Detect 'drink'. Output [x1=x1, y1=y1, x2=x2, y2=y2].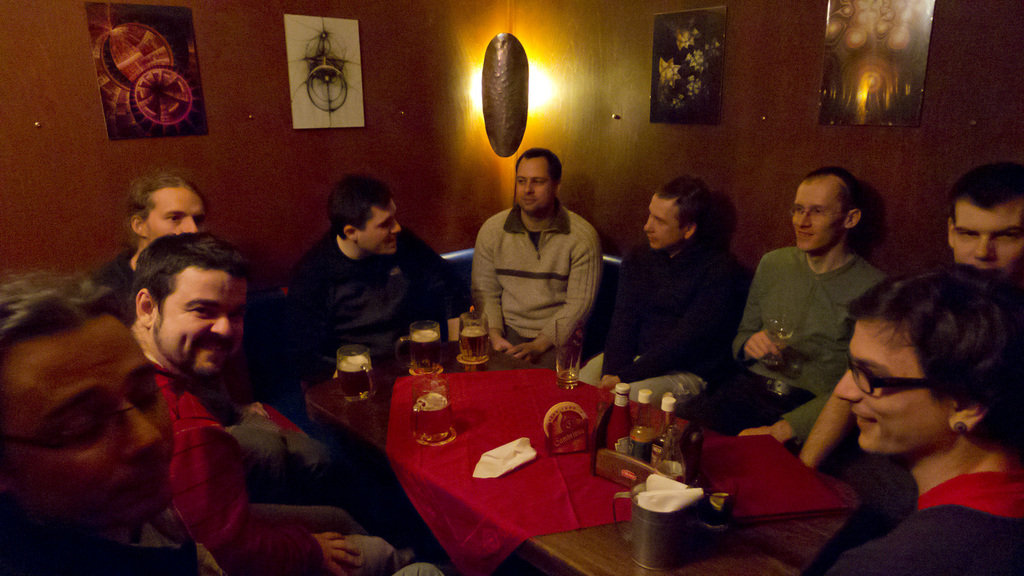
[x1=659, y1=396, x2=676, y2=440].
